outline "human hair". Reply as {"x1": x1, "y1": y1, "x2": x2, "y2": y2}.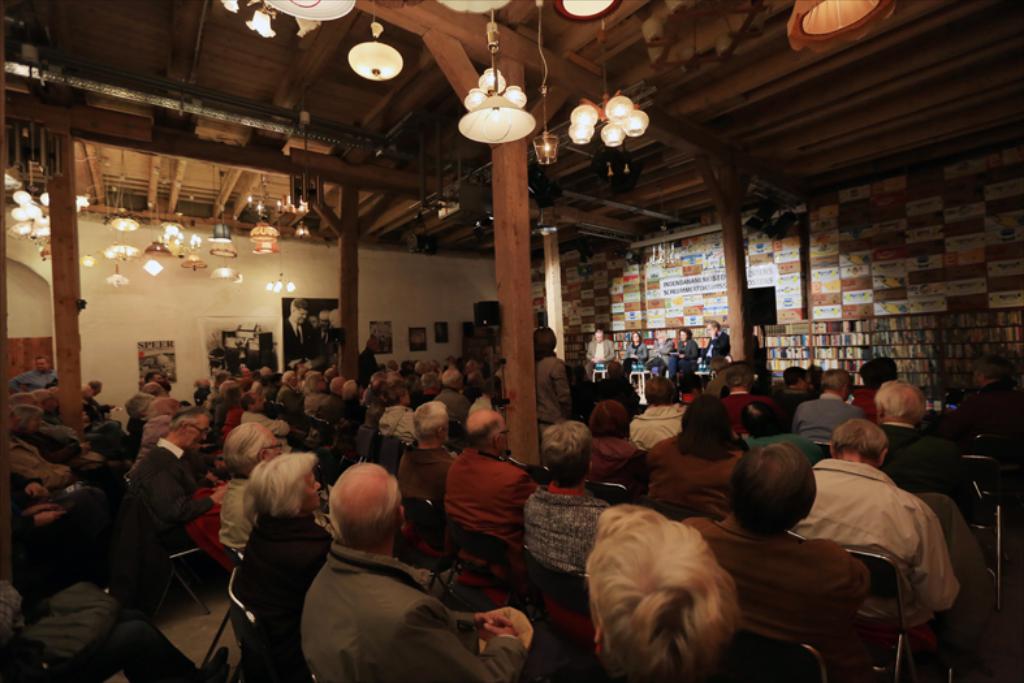
{"x1": 465, "y1": 419, "x2": 501, "y2": 450}.
